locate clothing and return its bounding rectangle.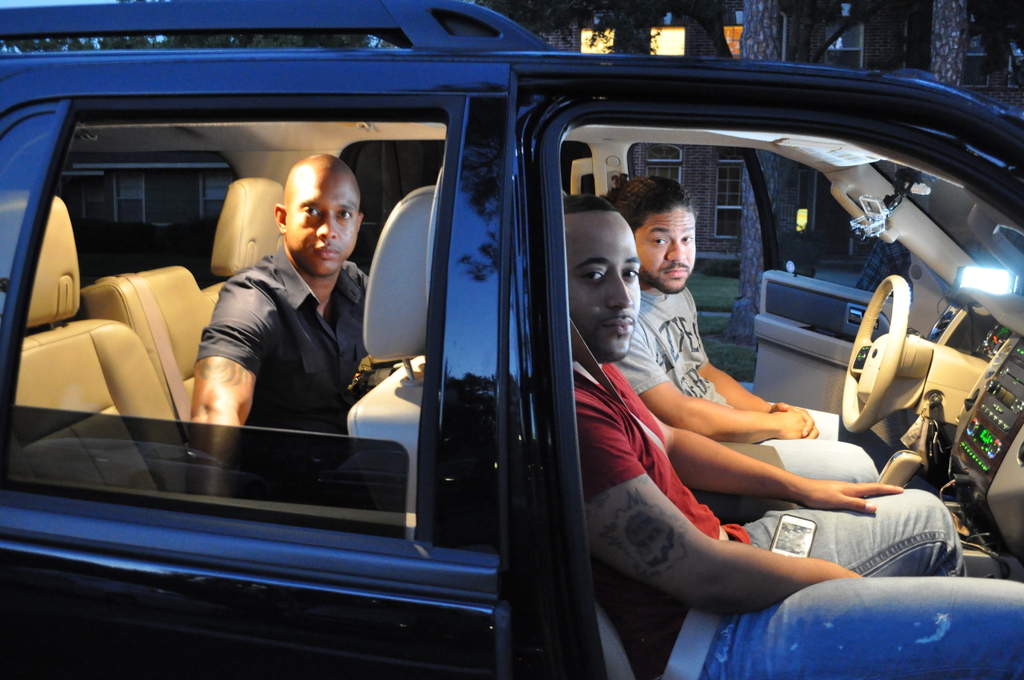
crop(684, 575, 1023, 676).
